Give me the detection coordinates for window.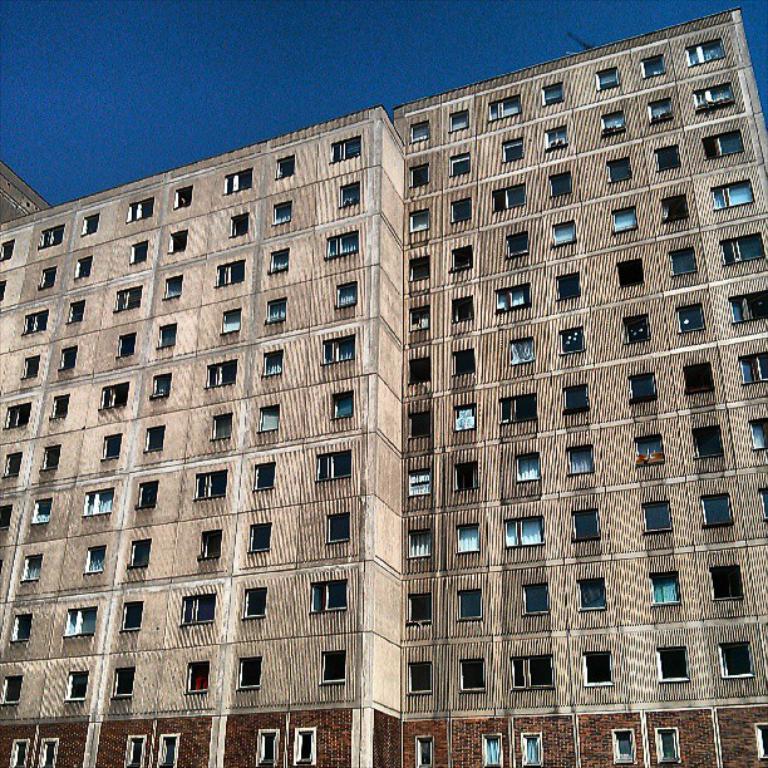
(x1=412, y1=120, x2=432, y2=143).
